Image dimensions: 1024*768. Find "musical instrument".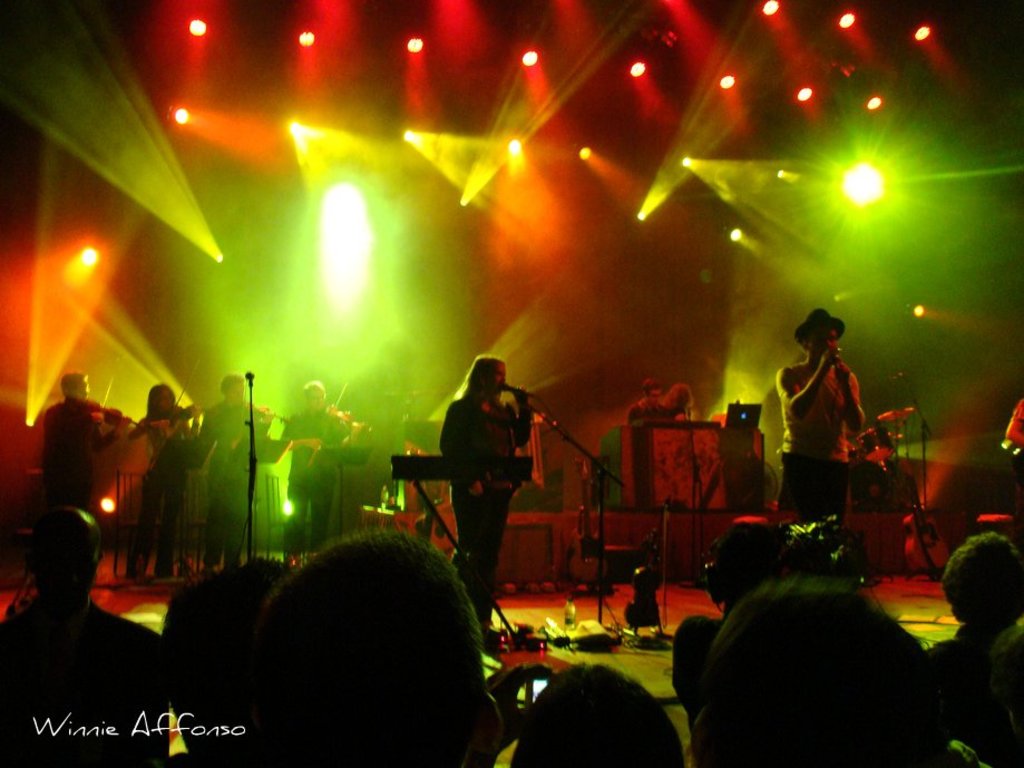
detection(301, 369, 377, 474).
